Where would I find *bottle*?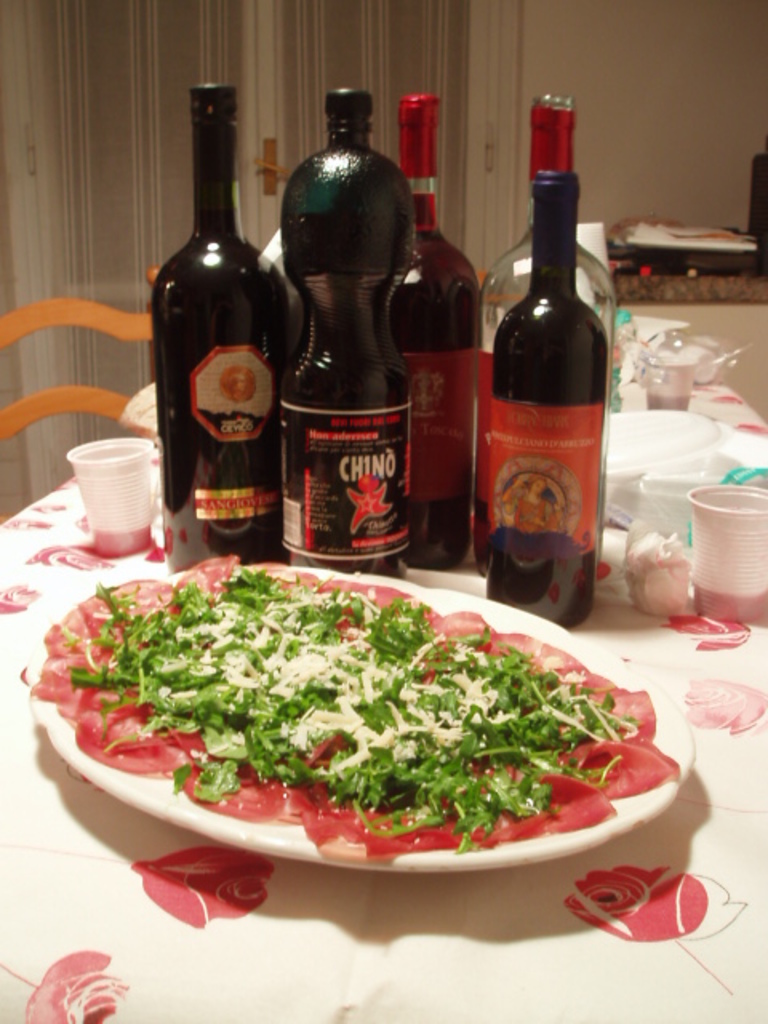
At 485:170:608:632.
